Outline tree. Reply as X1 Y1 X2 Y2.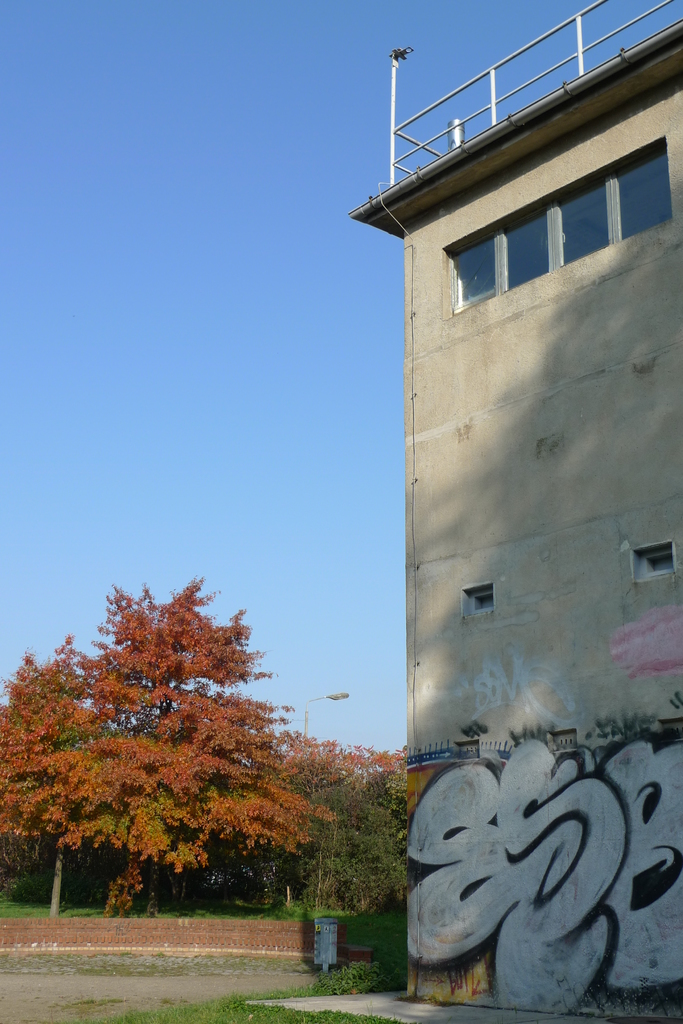
0 574 333 922.
